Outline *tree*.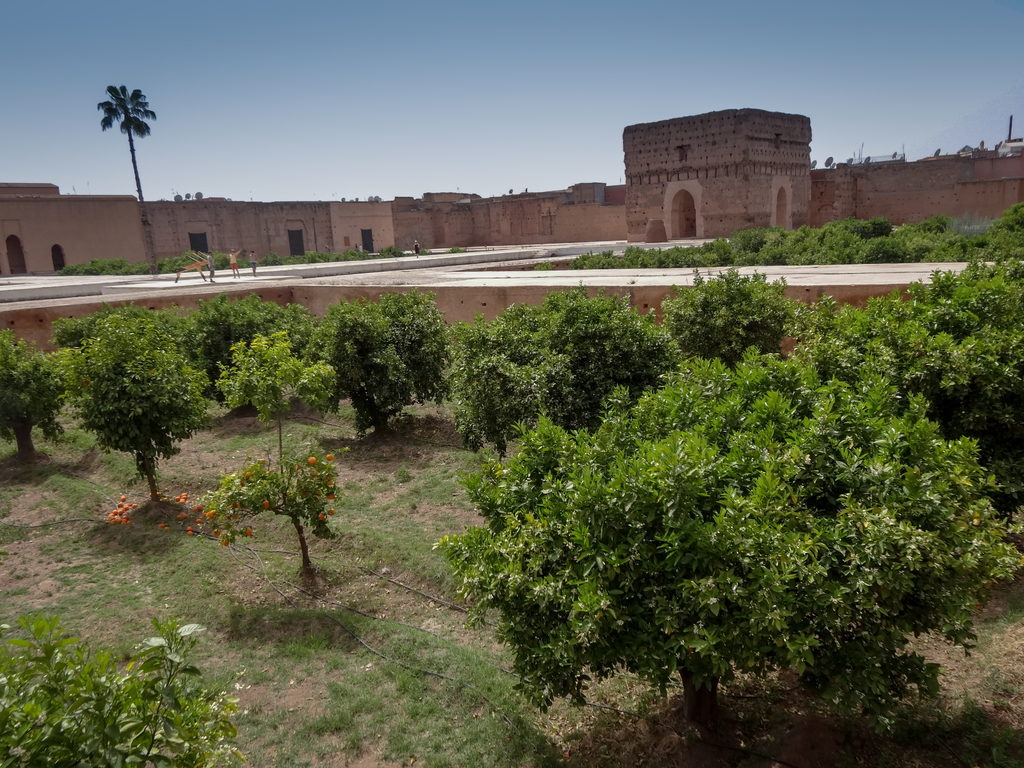
Outline: {"x1": 664, "y1": 274, "x2": 792, "y2": 360}.
